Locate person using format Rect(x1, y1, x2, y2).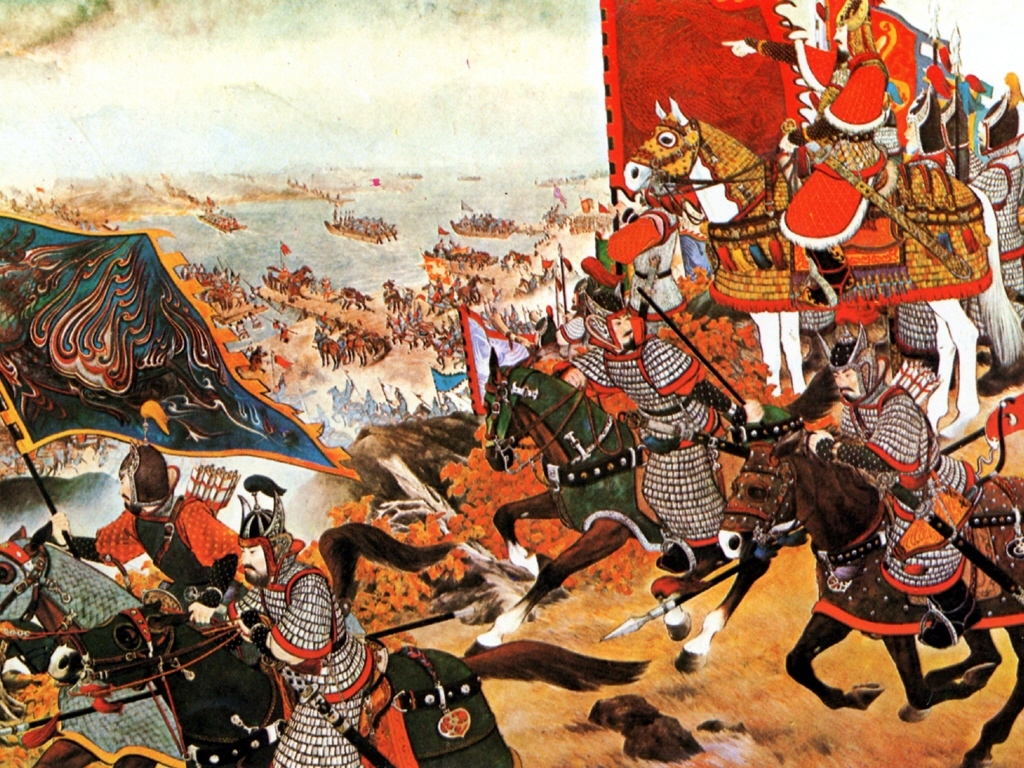
Rect(817, 343, 976, 614).
